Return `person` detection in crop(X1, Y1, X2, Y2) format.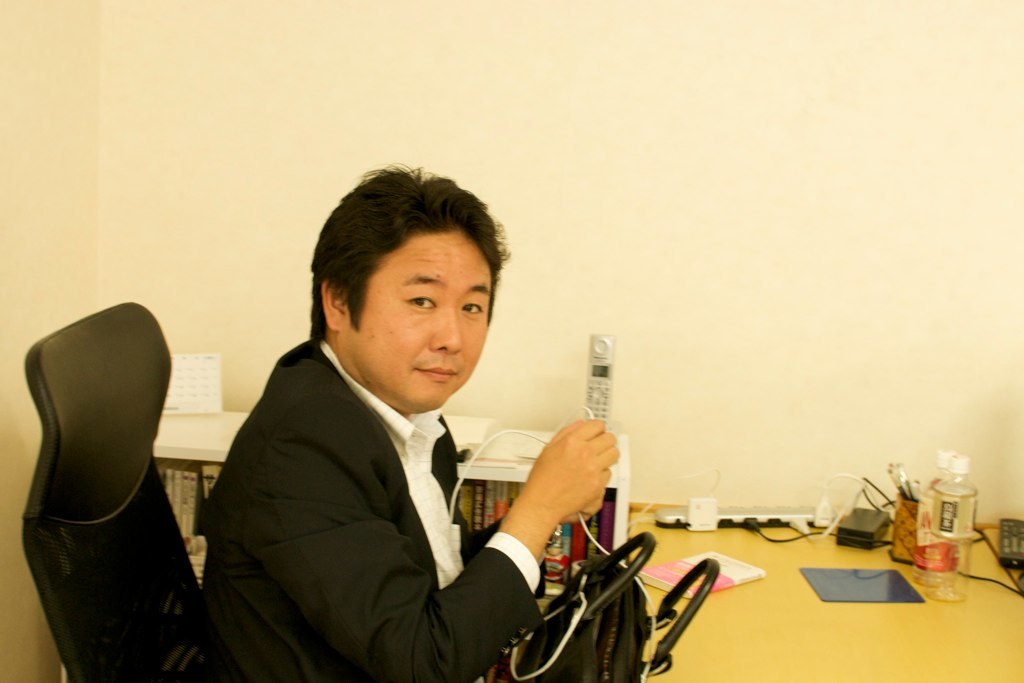
crop(221, 170, 638, 672).
